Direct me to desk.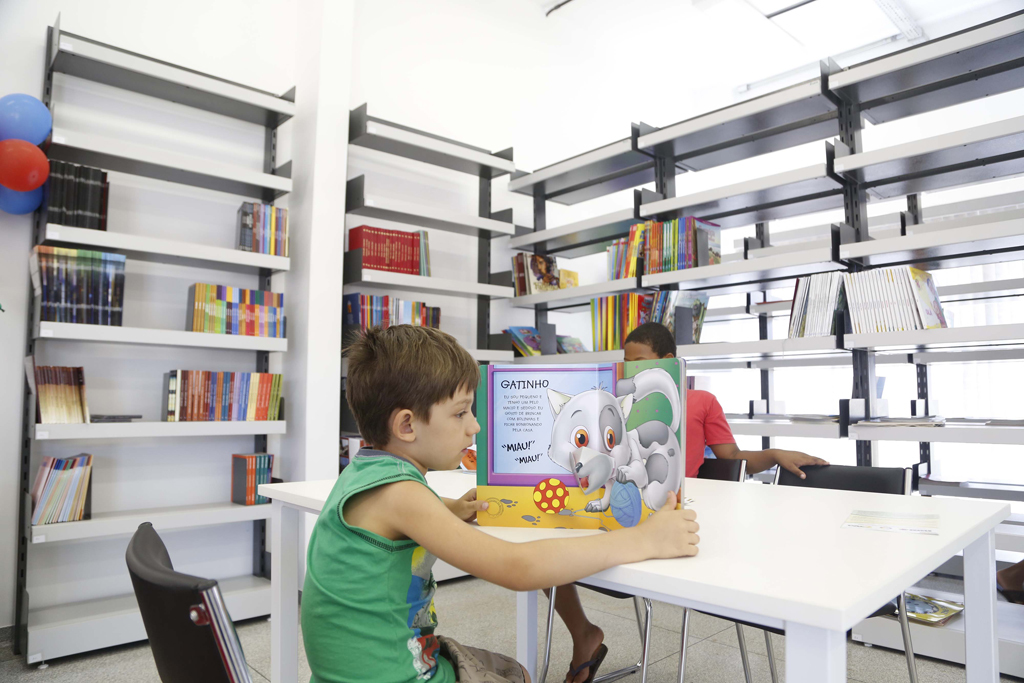
Direction: 256 467 1012 682.
